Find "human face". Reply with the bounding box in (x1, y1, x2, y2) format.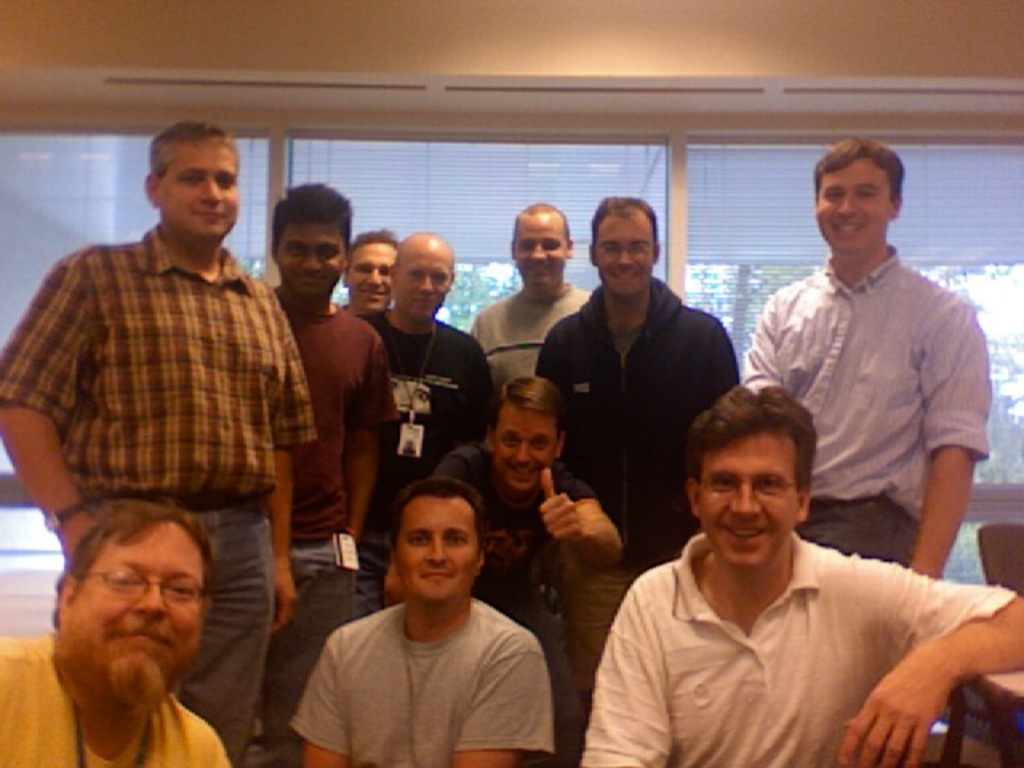
(398, 253, 454, 322).
